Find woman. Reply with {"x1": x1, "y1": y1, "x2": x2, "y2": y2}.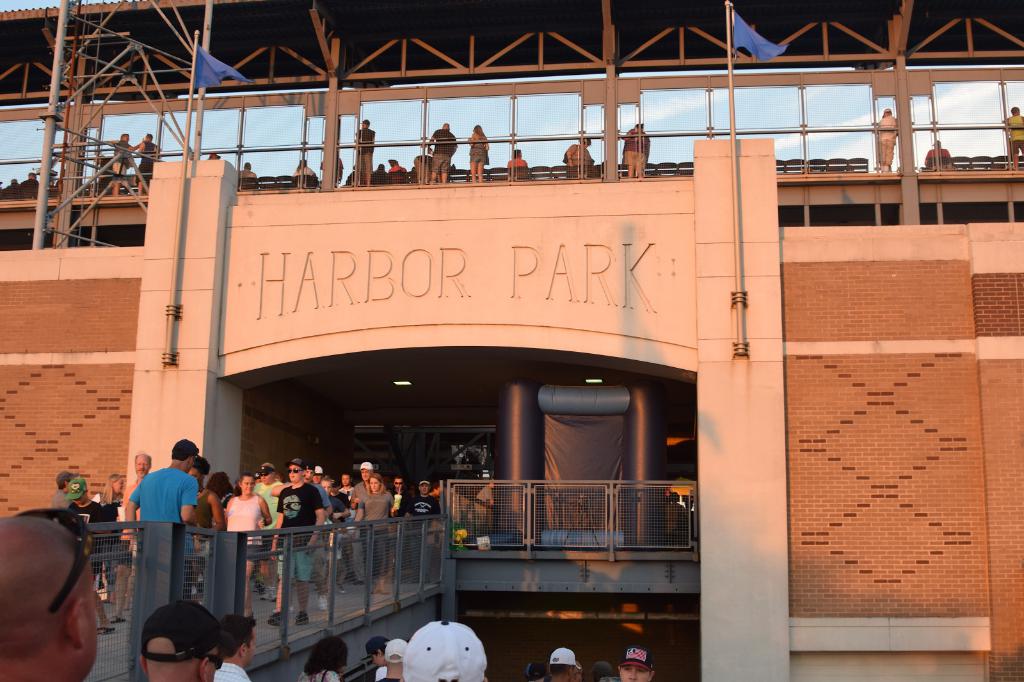
{"x1": 566, "y1": 138, "x2": 595, "y2": 171}.
